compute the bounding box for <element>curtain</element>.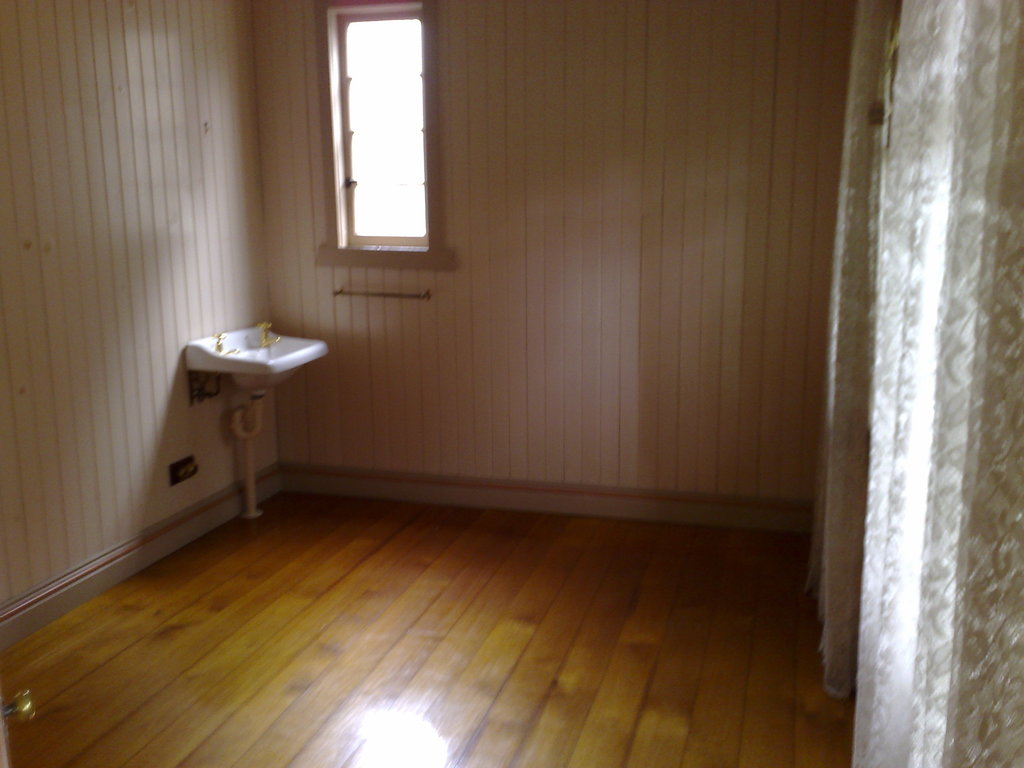
(808,6,1023,767).
